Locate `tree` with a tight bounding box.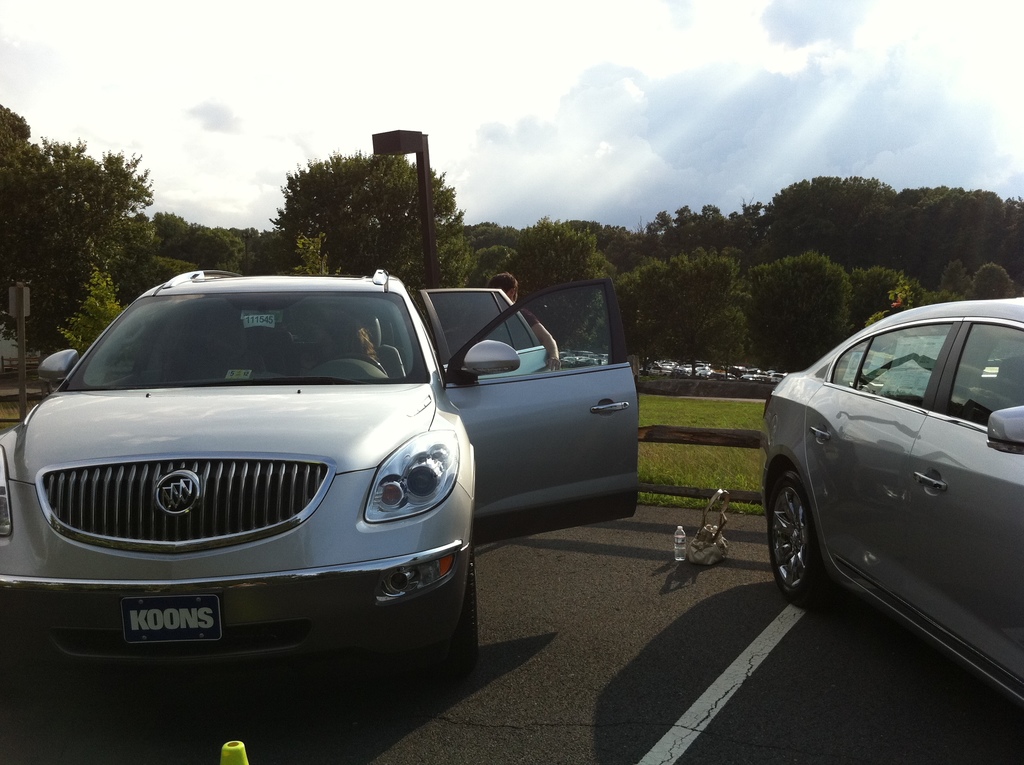
crop(763, 245, 932, 376).
